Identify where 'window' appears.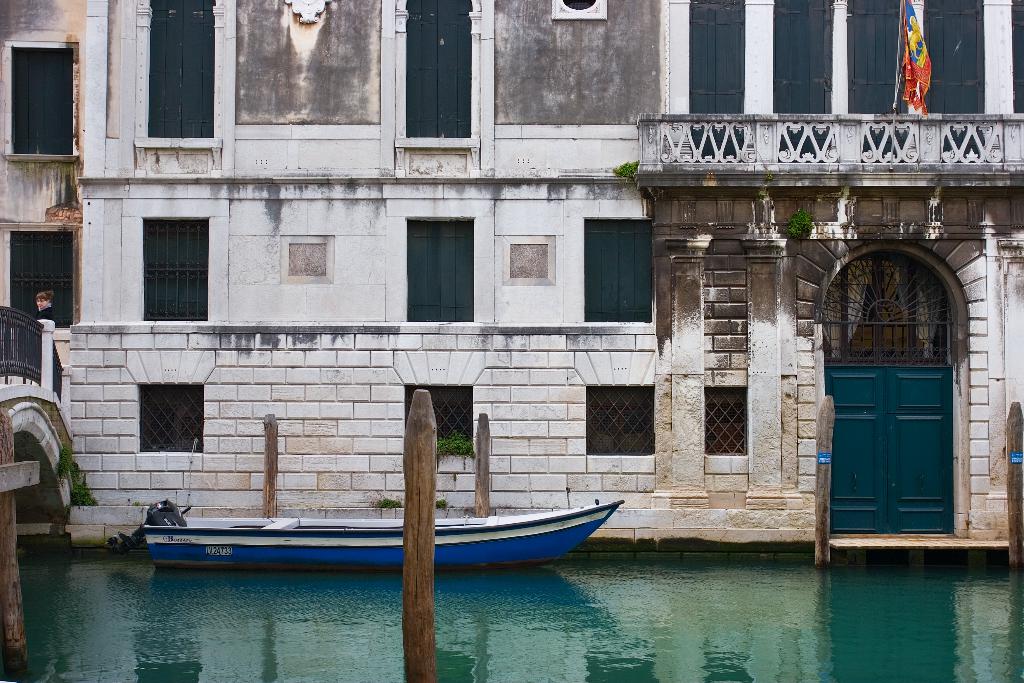
Appears at rect(406, 220, 478, 325).
